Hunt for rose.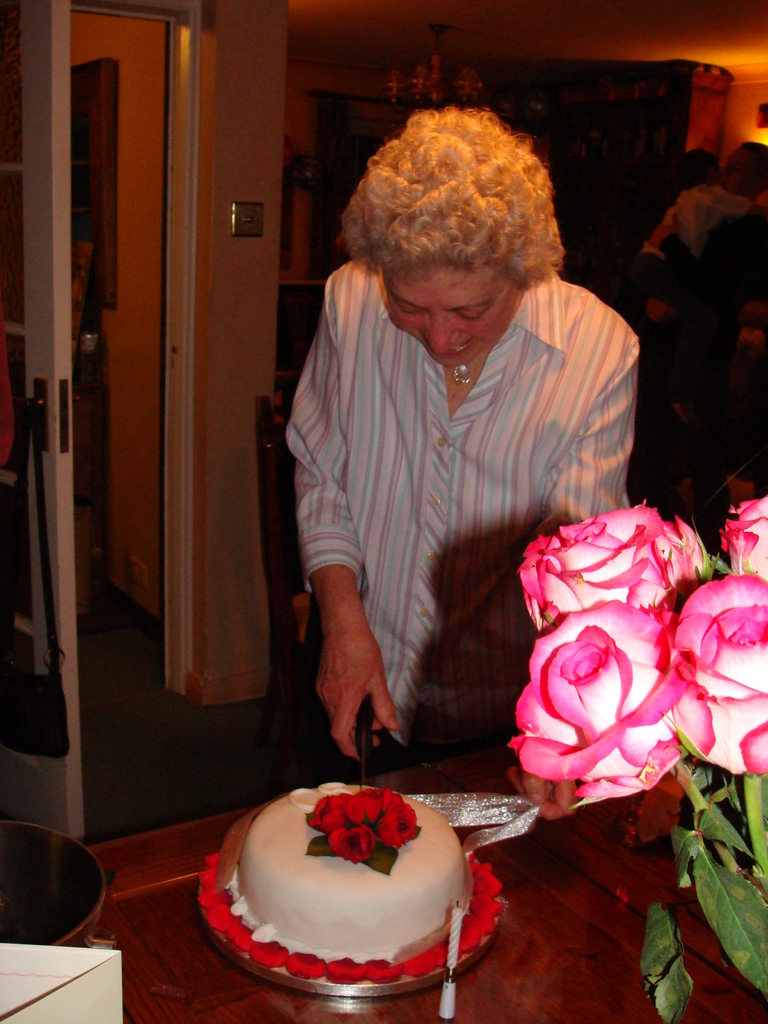
Hunted down at detection(516, 505, 680, 634).
